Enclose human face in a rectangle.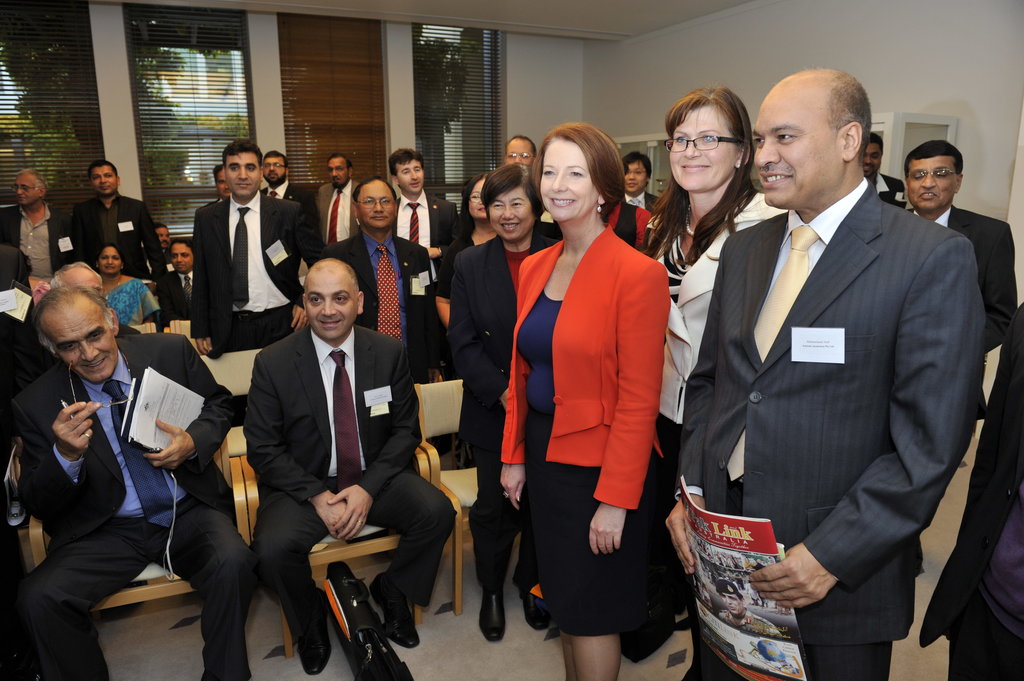
region(153, 227, 173, 253).
